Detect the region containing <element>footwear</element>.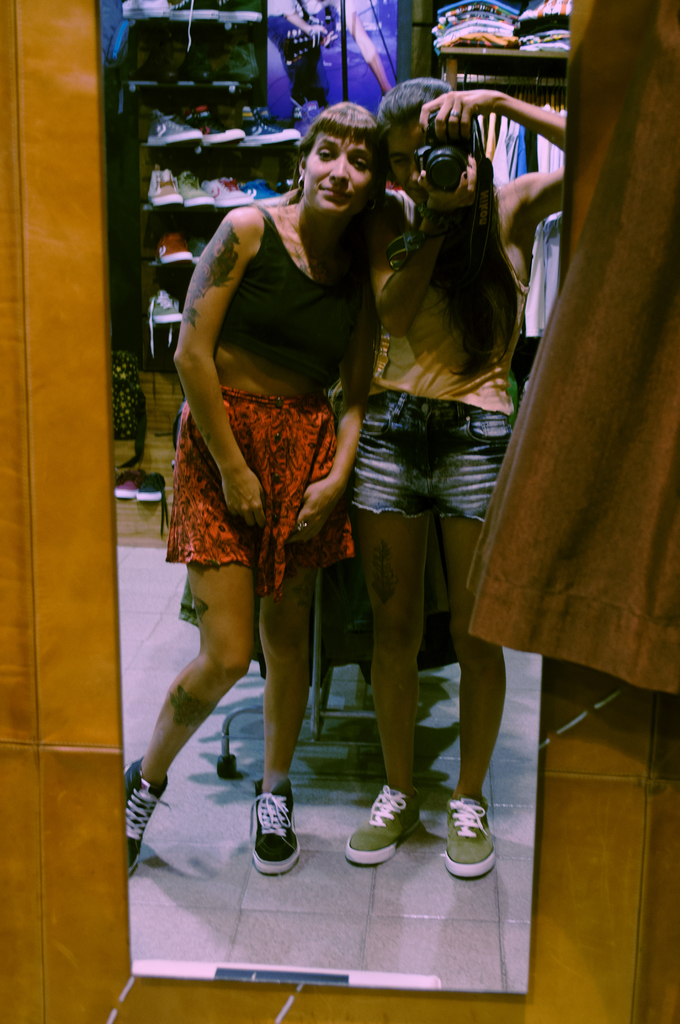
box=[243, 797, 305, 886].
